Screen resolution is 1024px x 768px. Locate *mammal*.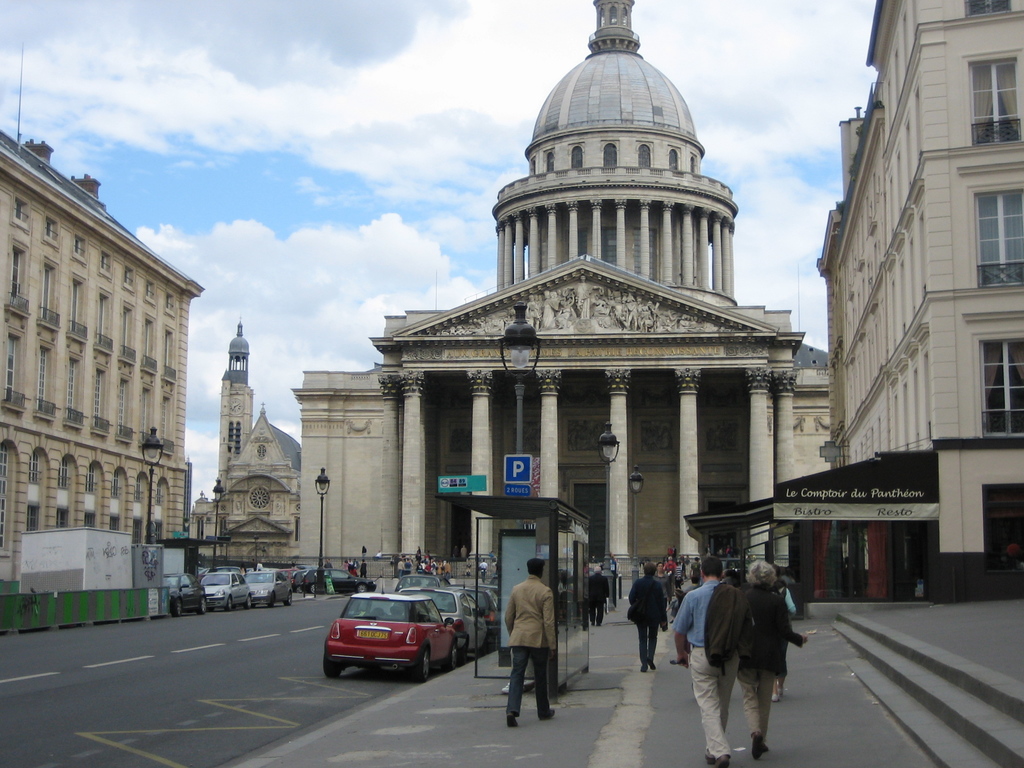
(x1=682, y1=576, x2=698, y2=595).
